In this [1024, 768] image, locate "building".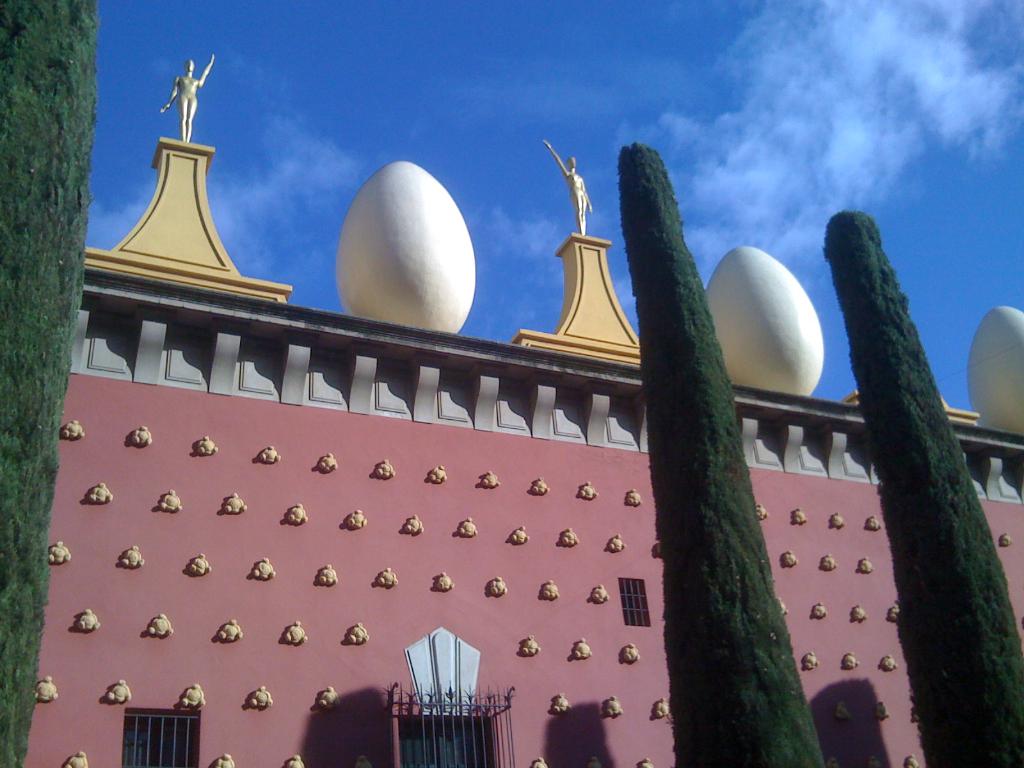
Bounding box: (x1=9, y1=48, x2=1023, y2=767).
